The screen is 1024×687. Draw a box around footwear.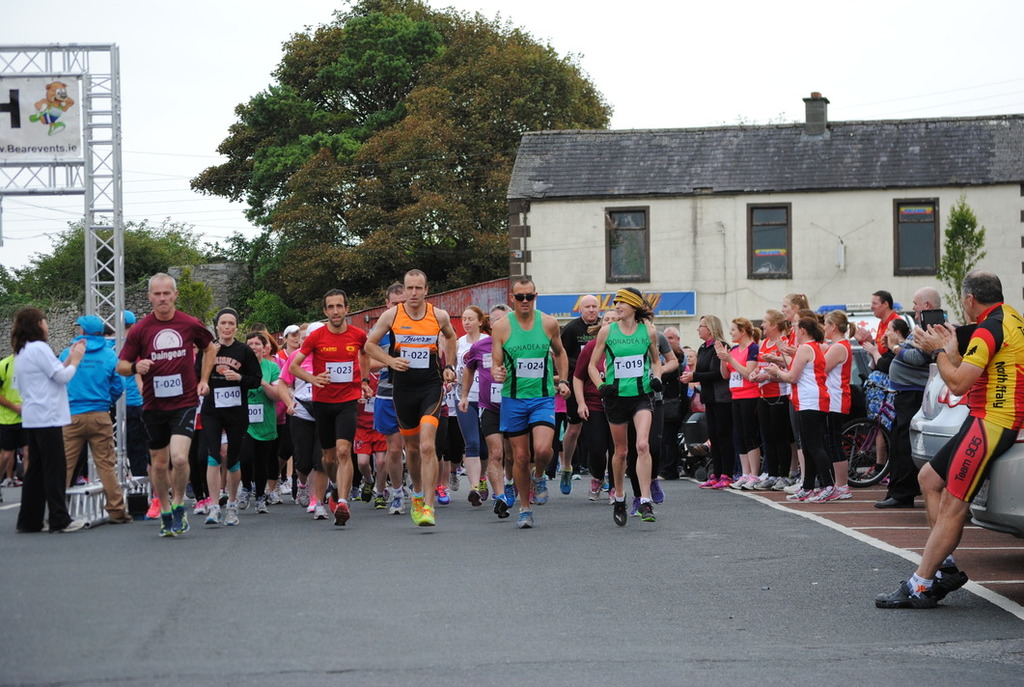
select_region(782, 479, 802, 496).
